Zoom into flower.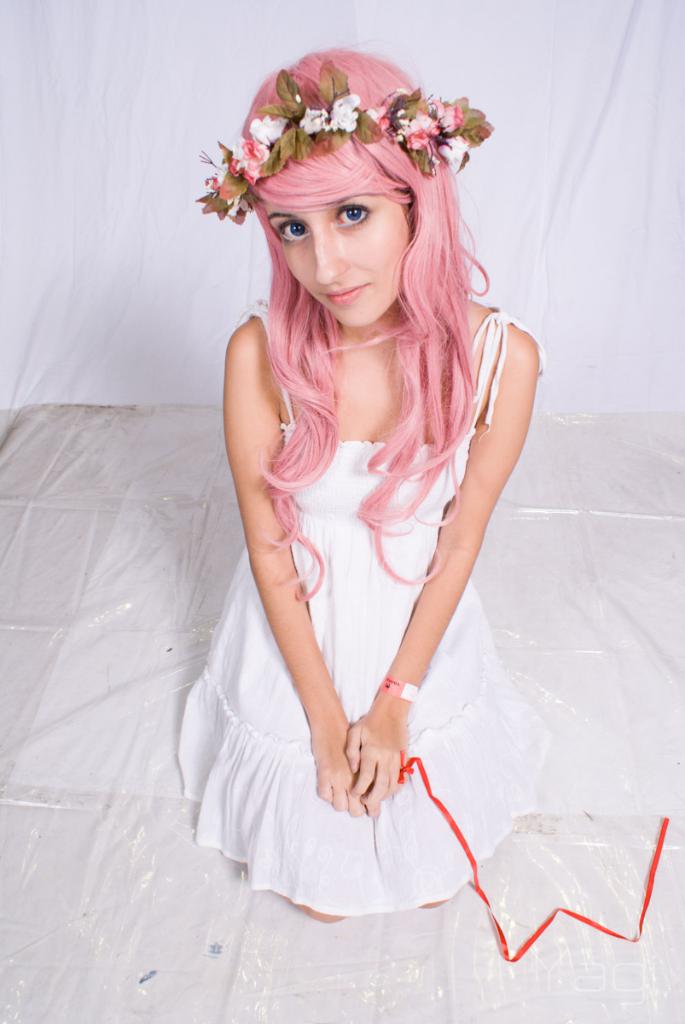
Zoom target: box=[300, 99, 358, 136].
